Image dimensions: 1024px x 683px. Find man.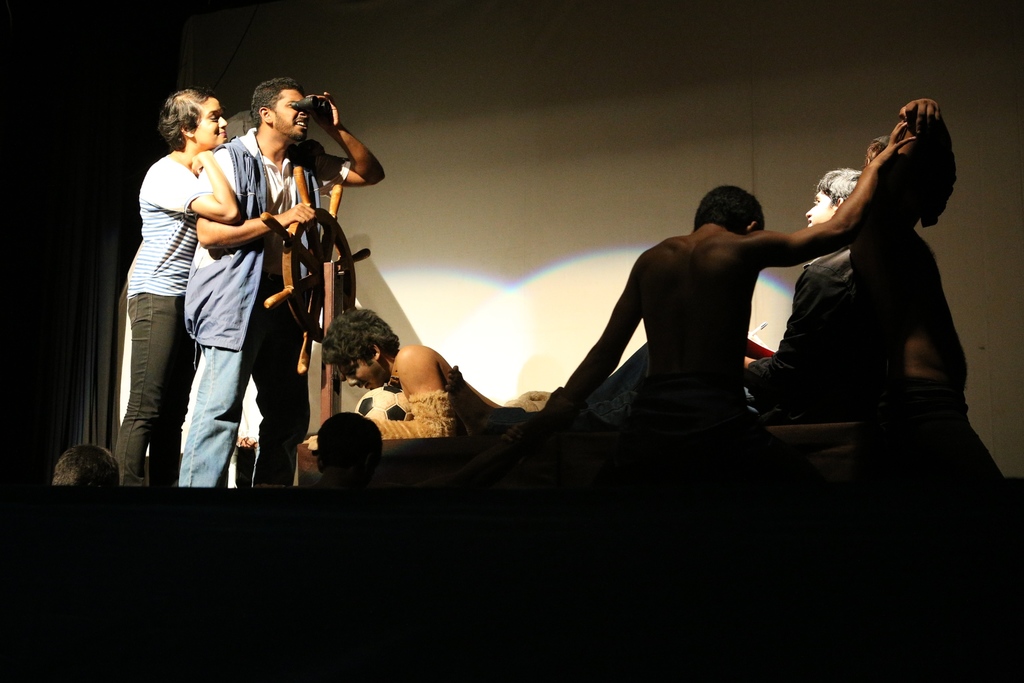
bbox=(323, 304, 562, 449).
